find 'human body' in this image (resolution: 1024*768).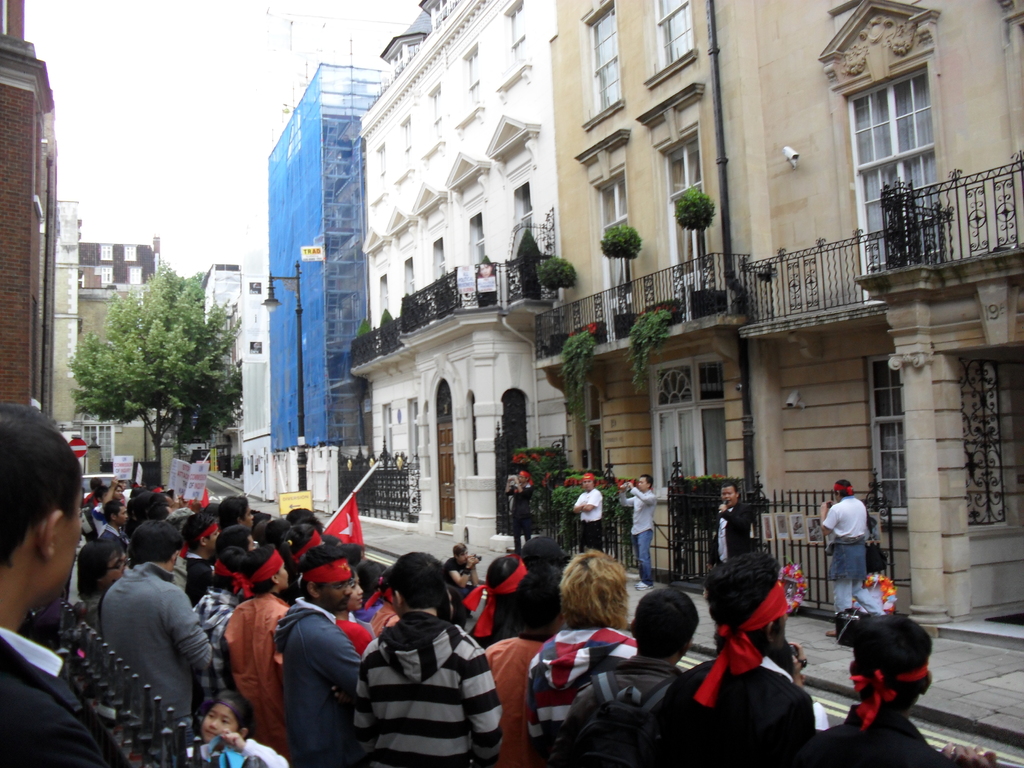
<region>165, 486, 170, 498</region>.
